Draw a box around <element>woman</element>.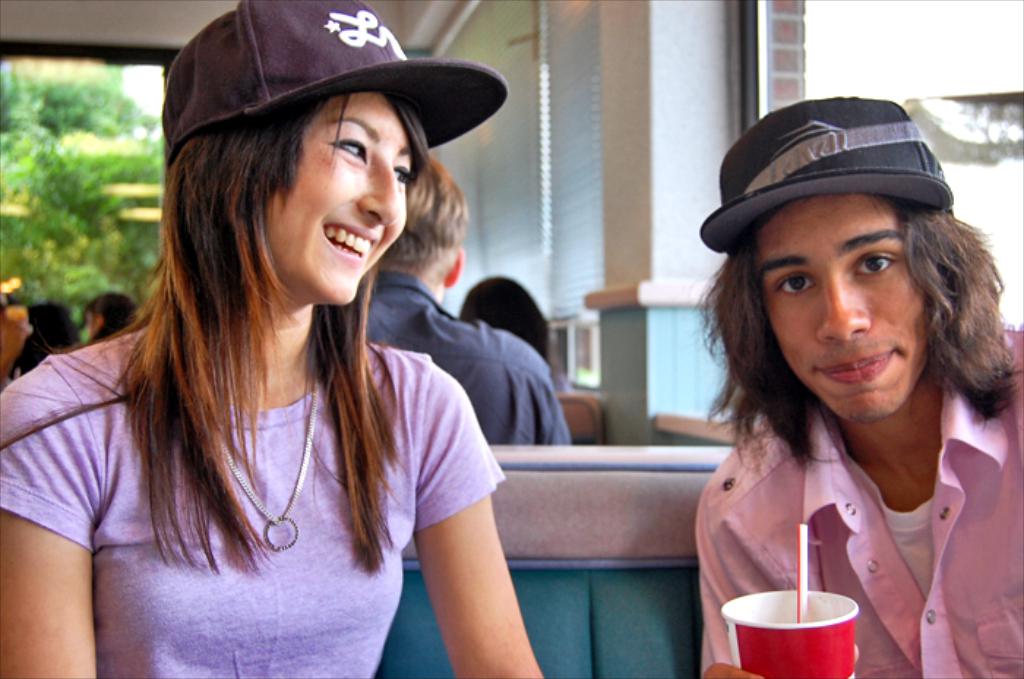
bbox=(452, 271, 601, 420).
